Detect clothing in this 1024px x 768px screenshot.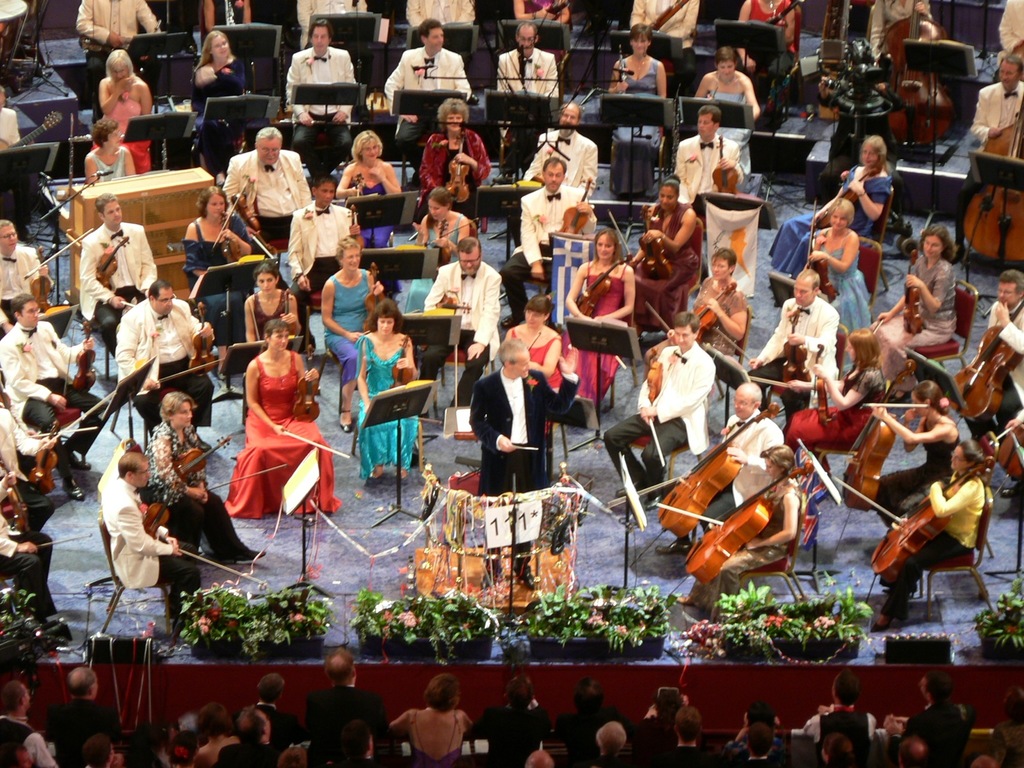
Detection: bbox(293, 38, 359, 122).
